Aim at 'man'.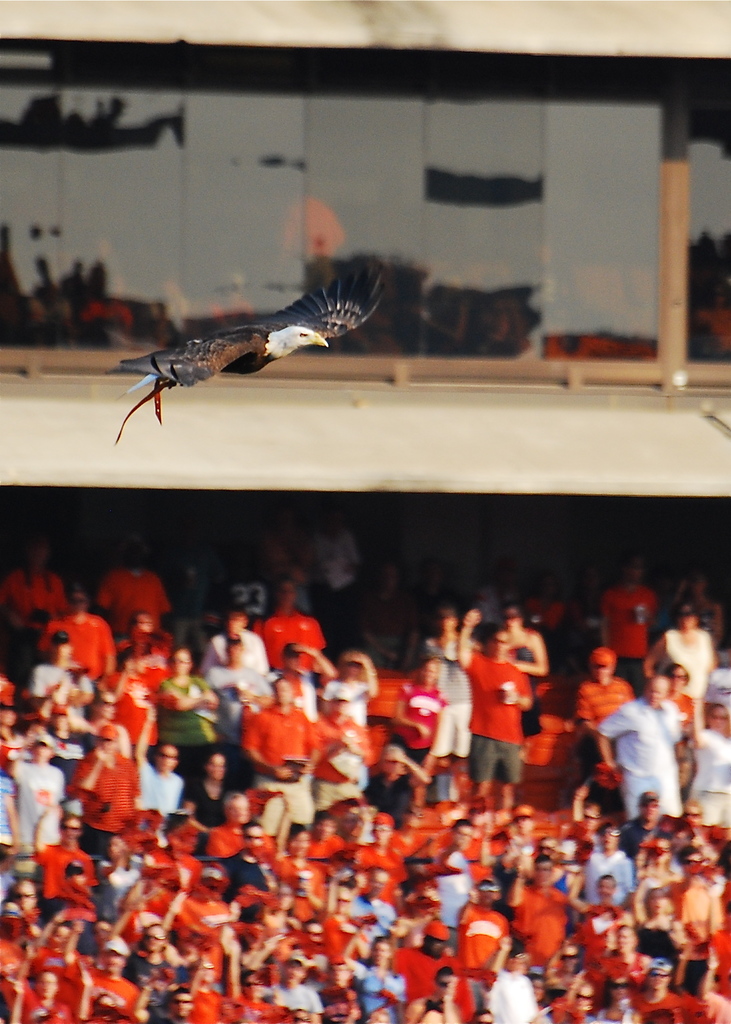
Aimed at crop(454, 608, 531, 815).
